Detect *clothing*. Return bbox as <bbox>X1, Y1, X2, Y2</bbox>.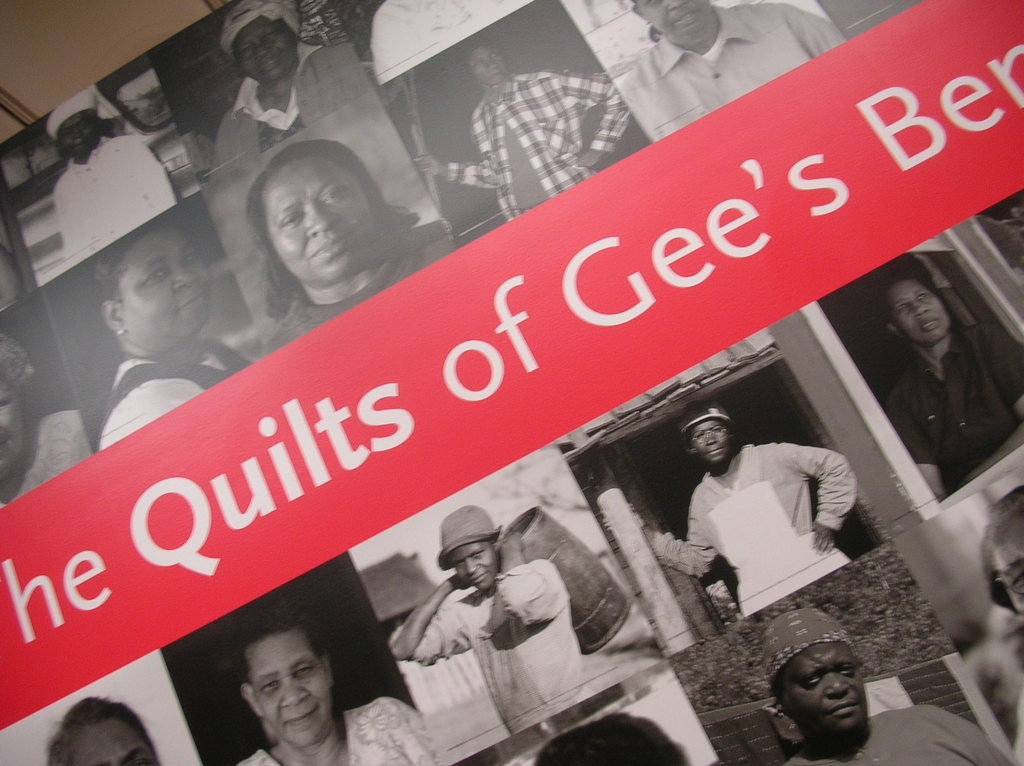
<bbox>408, 568, 577, 731</bbox>.
